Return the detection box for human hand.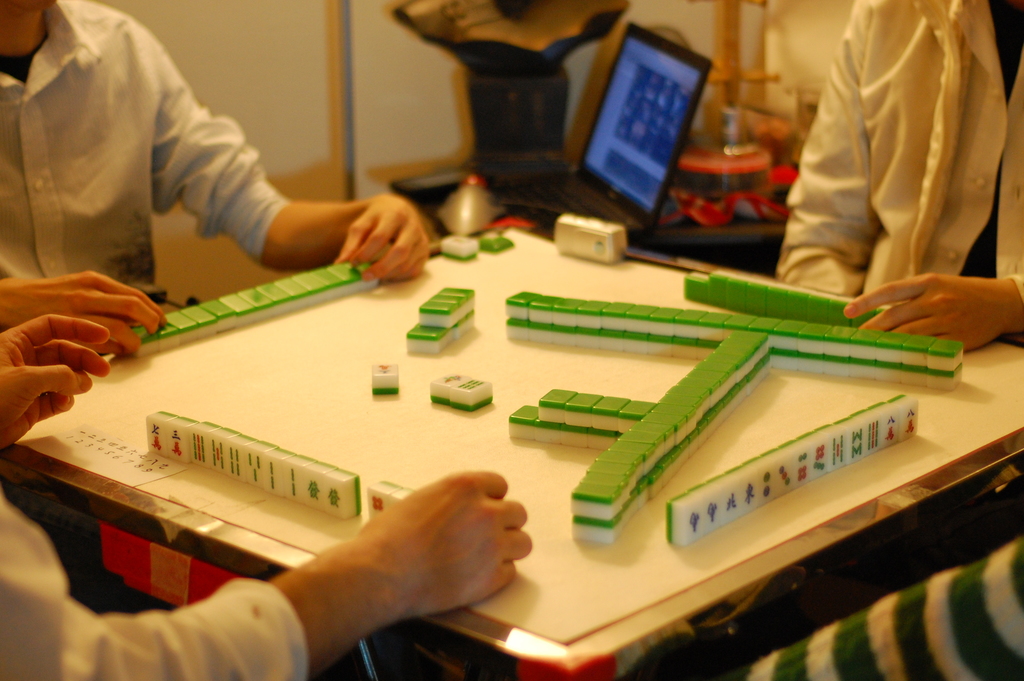
Rect(378, 468, 532, 615).
